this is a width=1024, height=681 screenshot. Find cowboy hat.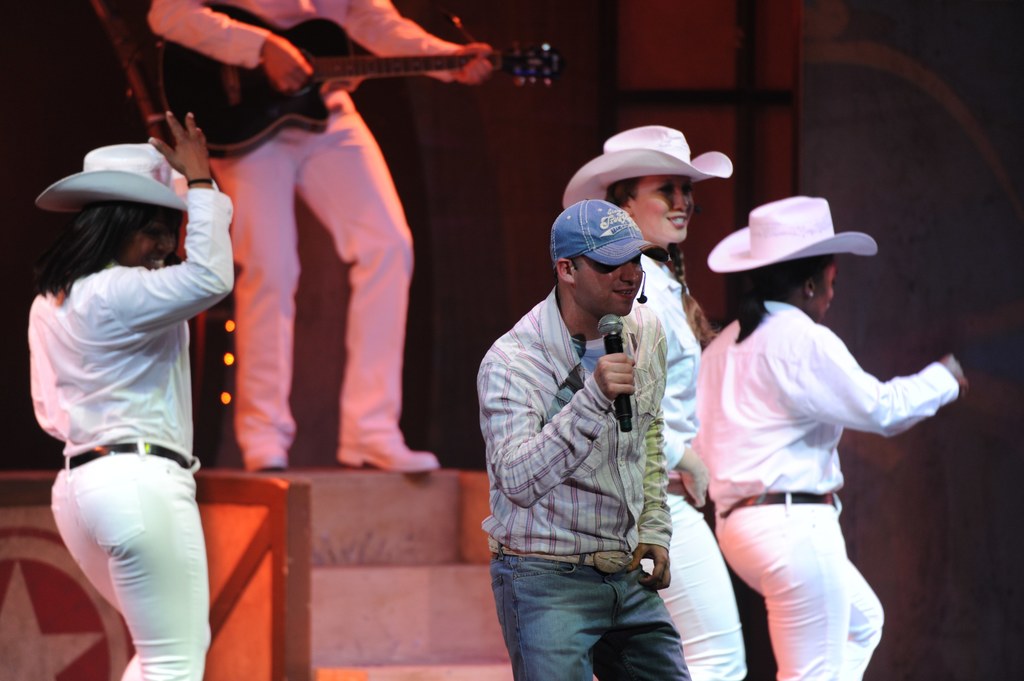
Bounding box: bbox=(28, 143, 198, 224).
